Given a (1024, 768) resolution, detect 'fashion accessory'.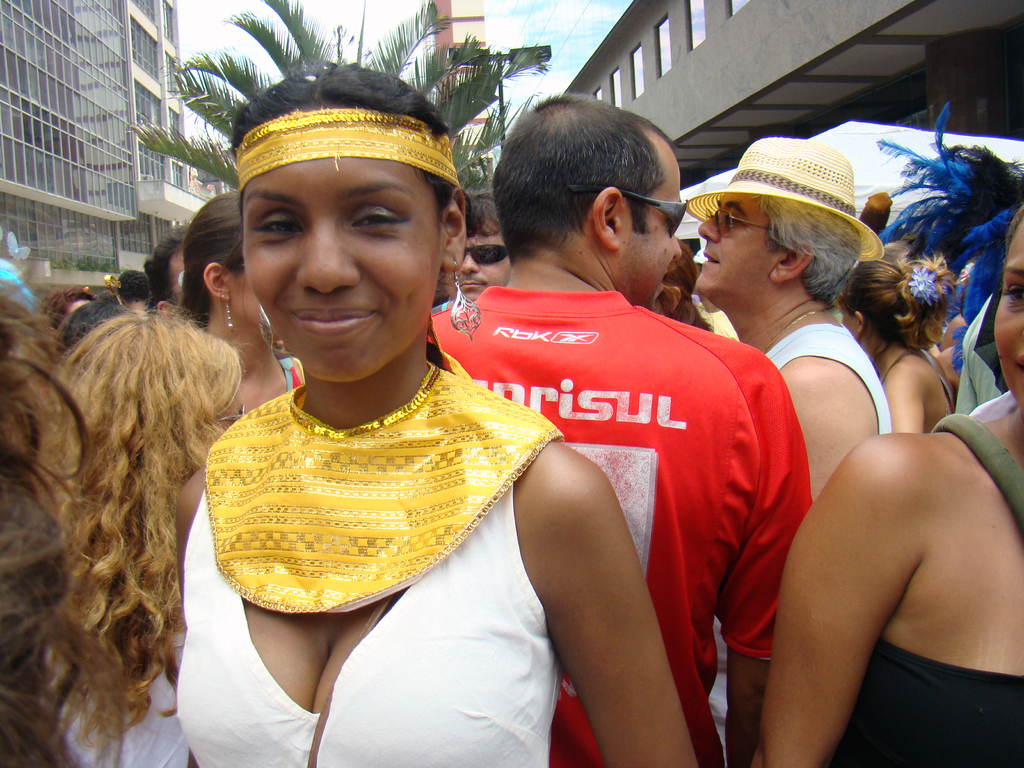
Rect(234, 110, 461, 191).
